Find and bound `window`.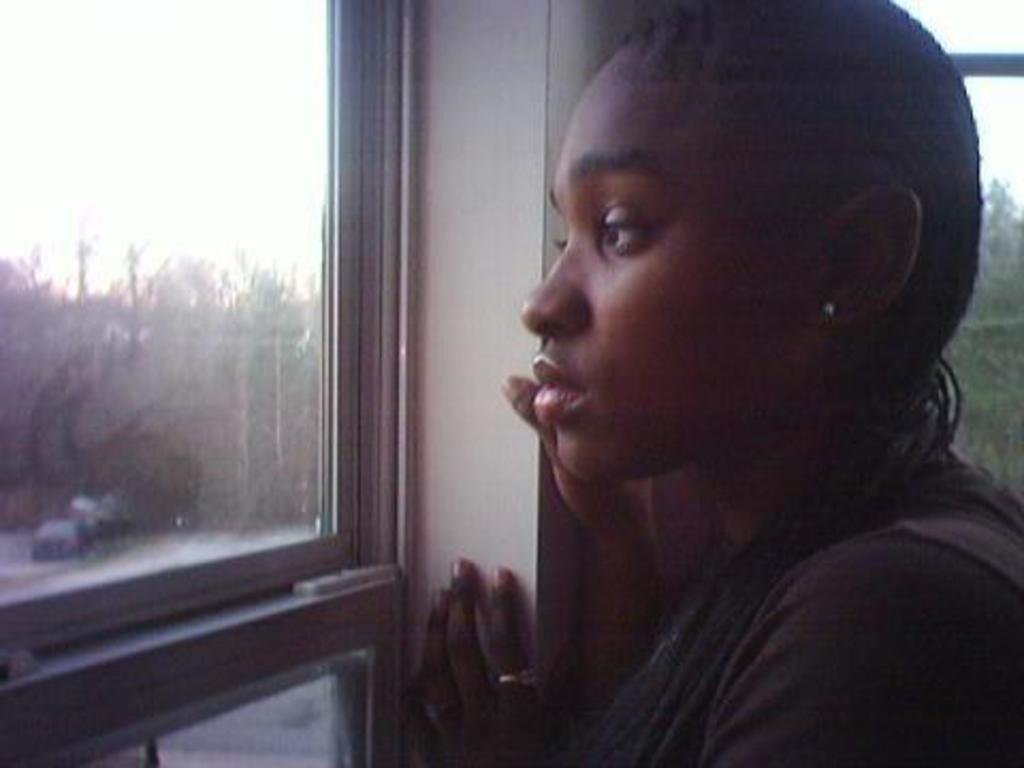
Bound: bbox(4, 0, 407, 657).
